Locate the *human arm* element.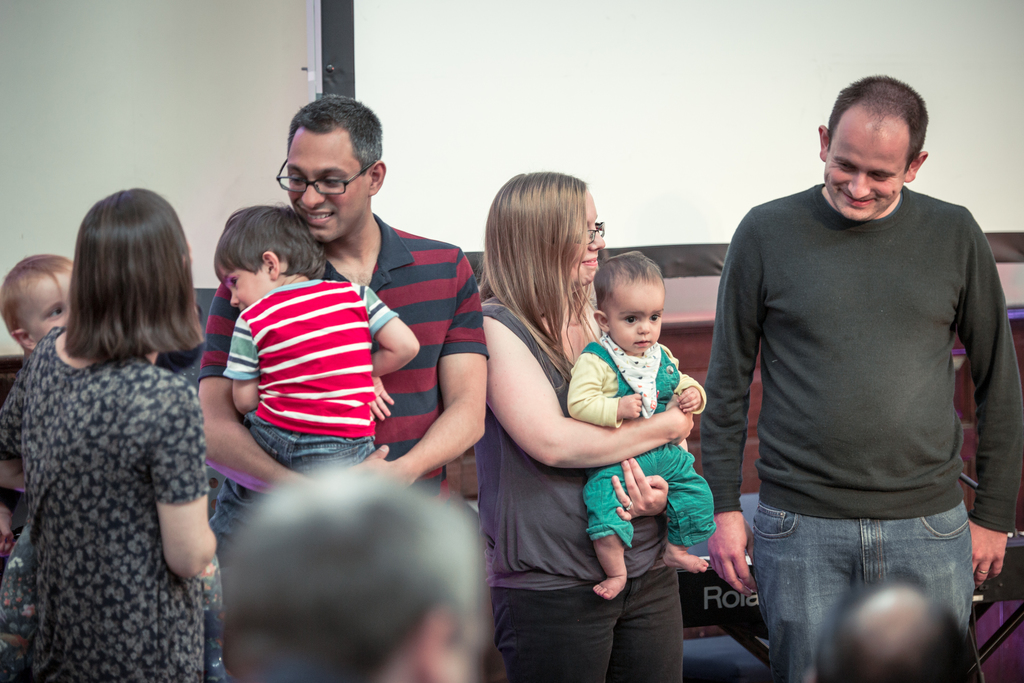
Element bbox: [x1=360, y1=278, x2=418, y2=427].
